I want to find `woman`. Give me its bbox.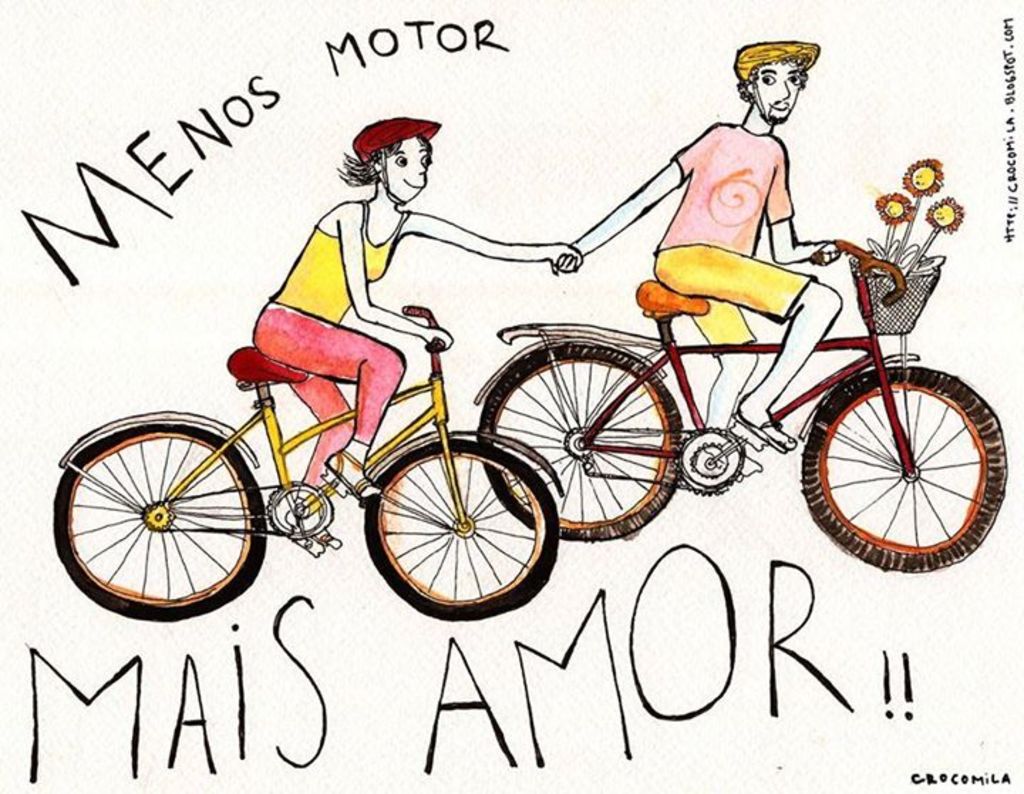
(left=255, top=121, right=586, bottom=538).
